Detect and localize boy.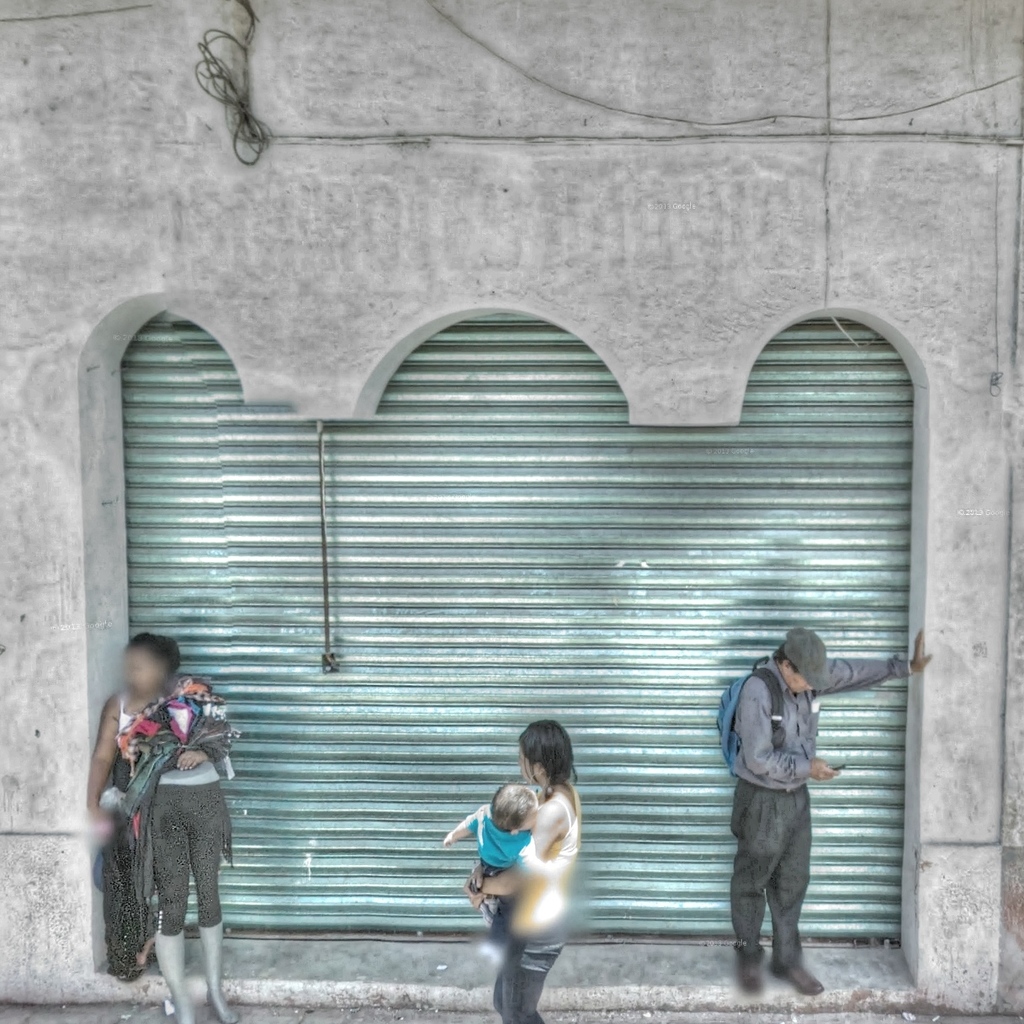
Localized at Rect(446, 787, 541, 931).
